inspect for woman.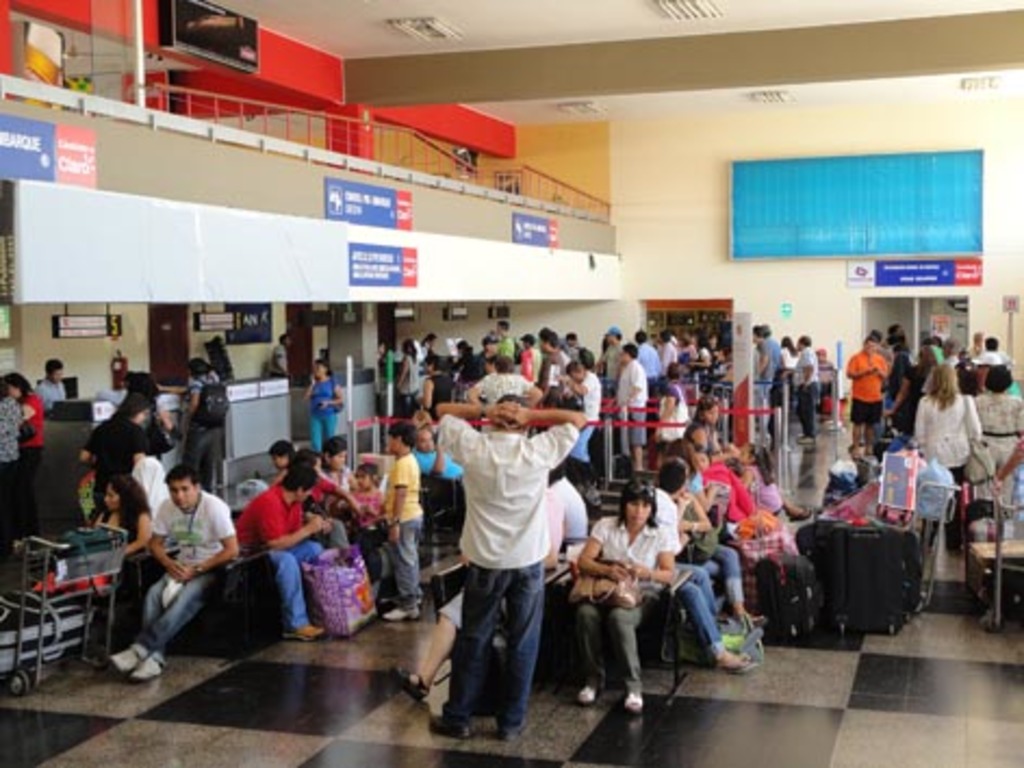
Inspection: <box>391,338,421,412</box>.
